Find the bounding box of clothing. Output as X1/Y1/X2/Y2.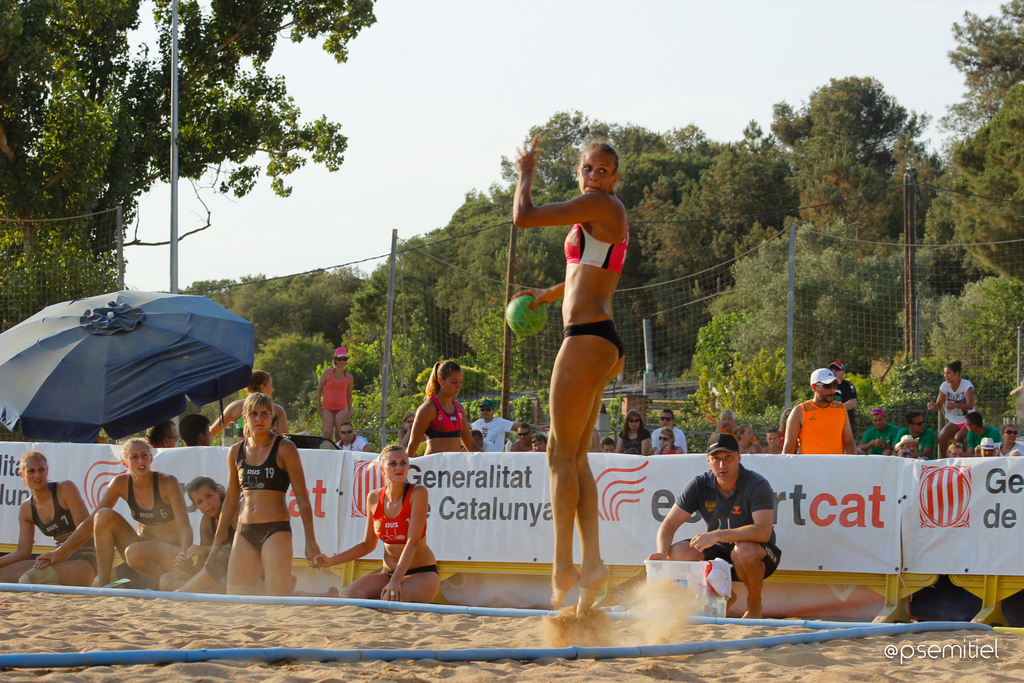
792/388/843/463.
